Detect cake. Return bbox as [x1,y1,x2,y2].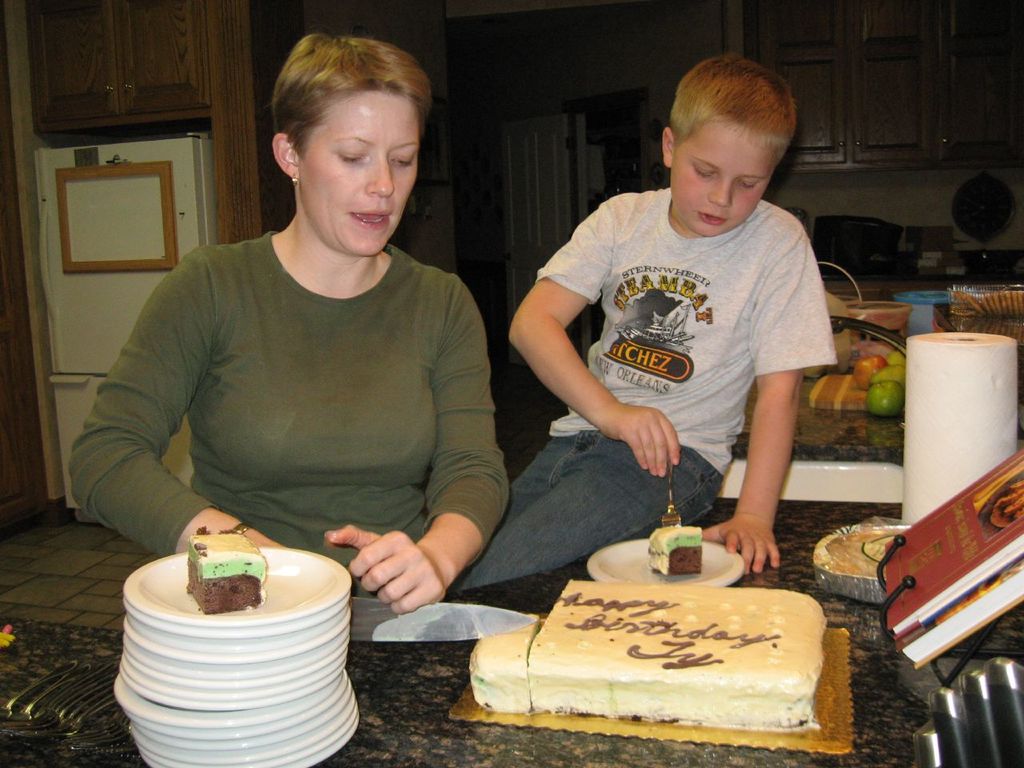
[646,525,701,578].
